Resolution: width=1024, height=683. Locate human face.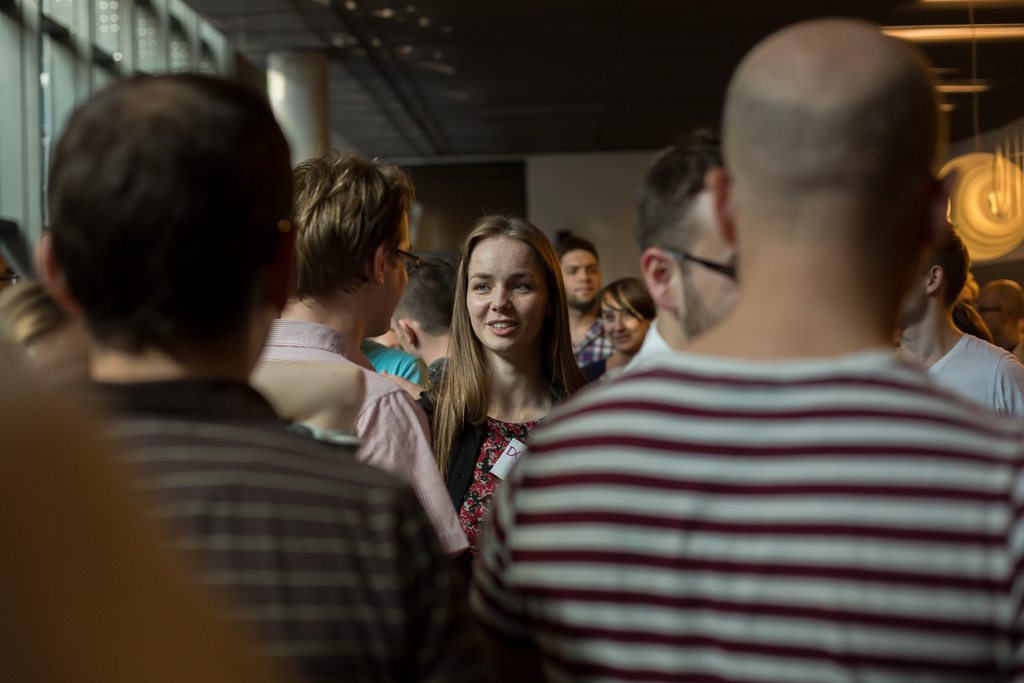
562/253/601/309.
